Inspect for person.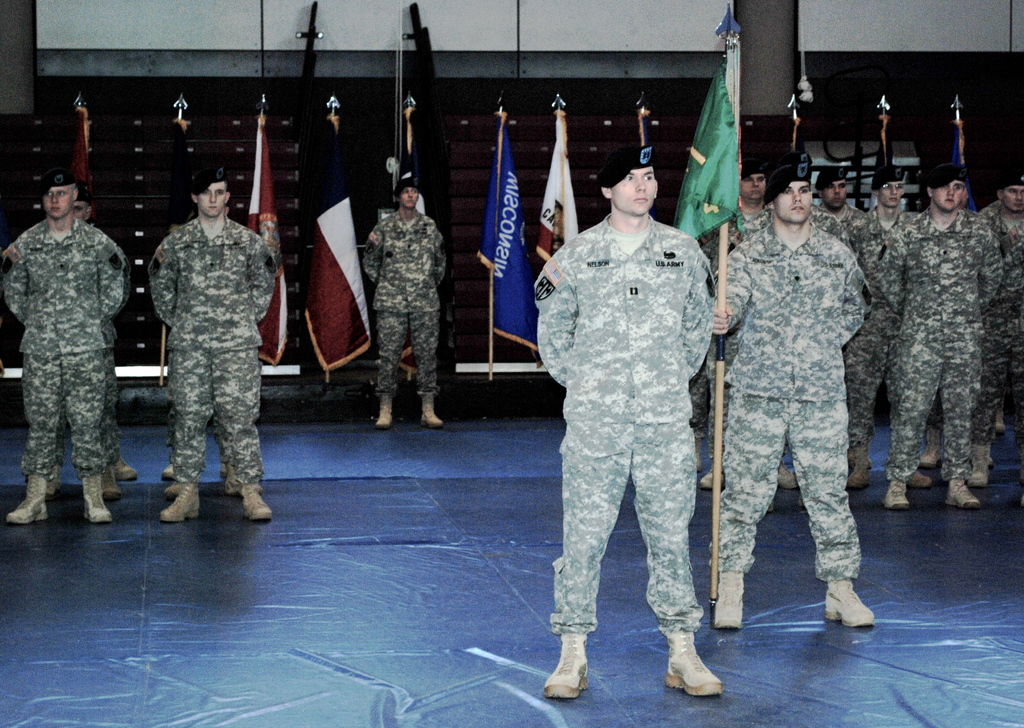
Inspection: crop(815, 168, 881, 484).
